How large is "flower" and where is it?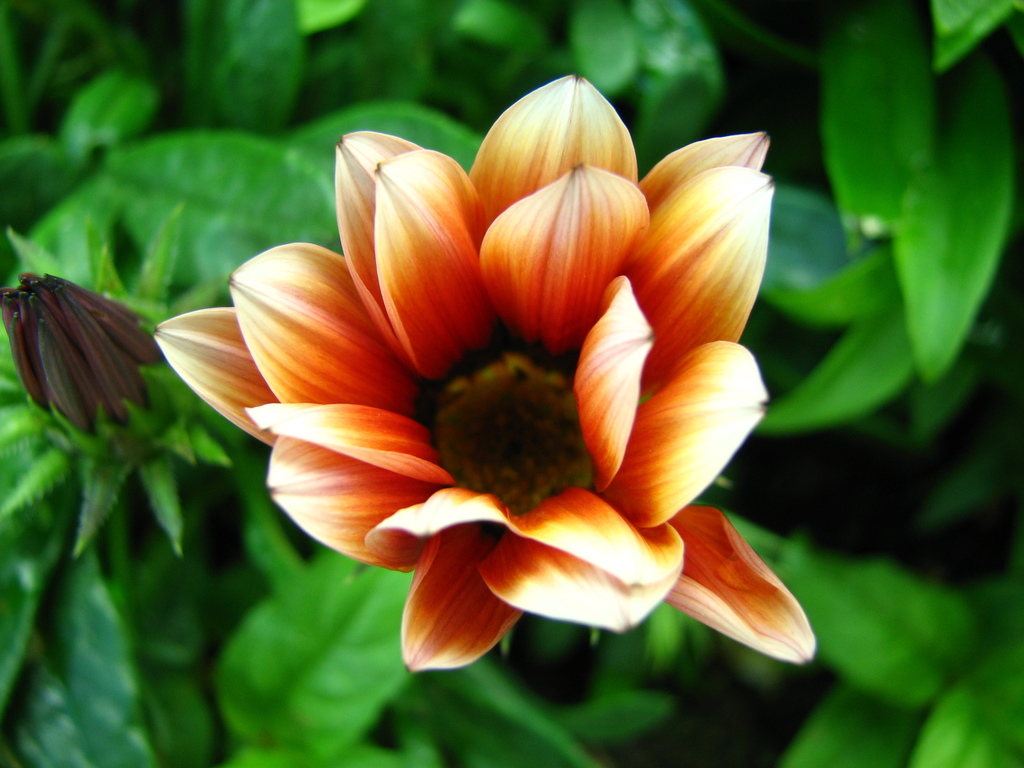
Bounding box: select_region(147, 73, 823, 678).
